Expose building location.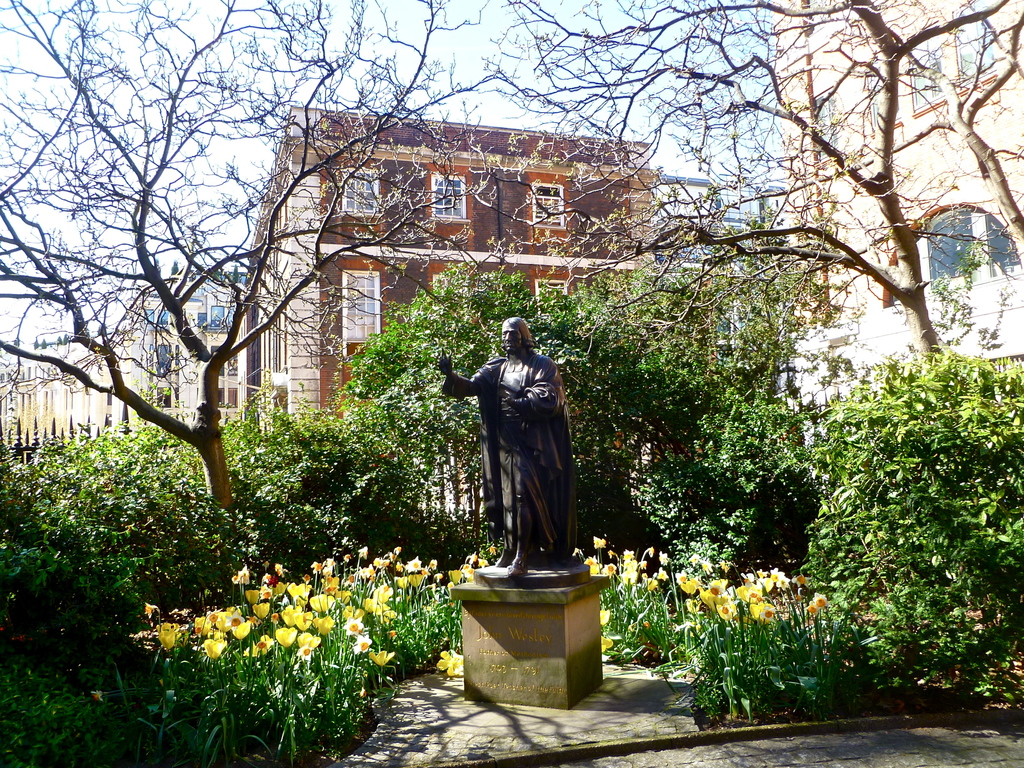
Exposed at <box>0,261,241,450</box>.
